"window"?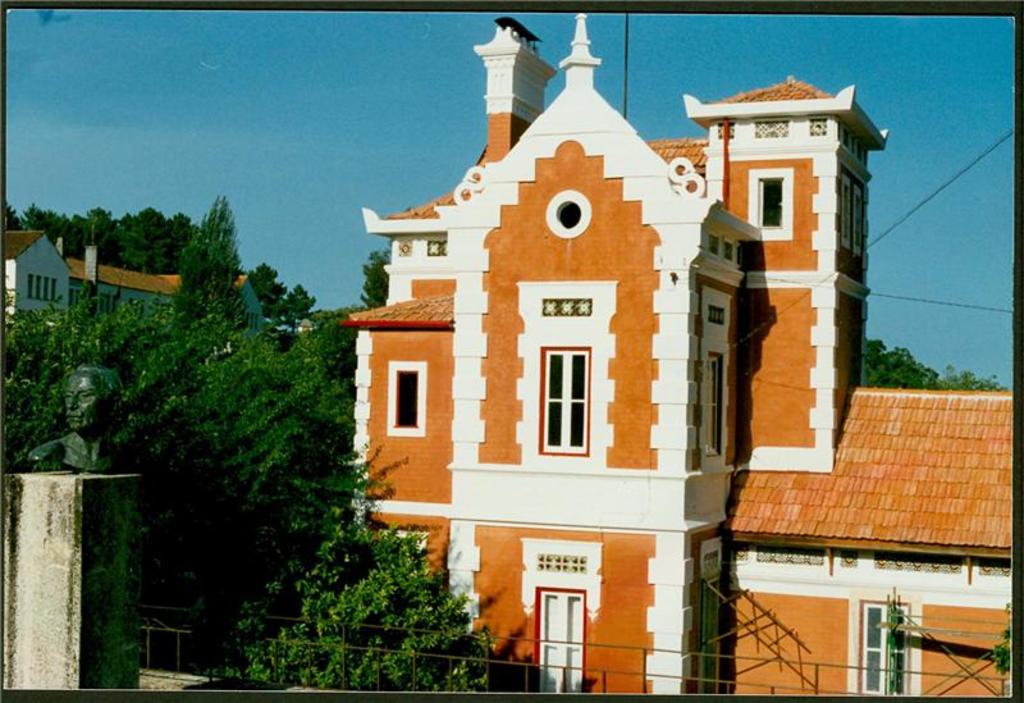
l=858, t=597, r=915, b=702
